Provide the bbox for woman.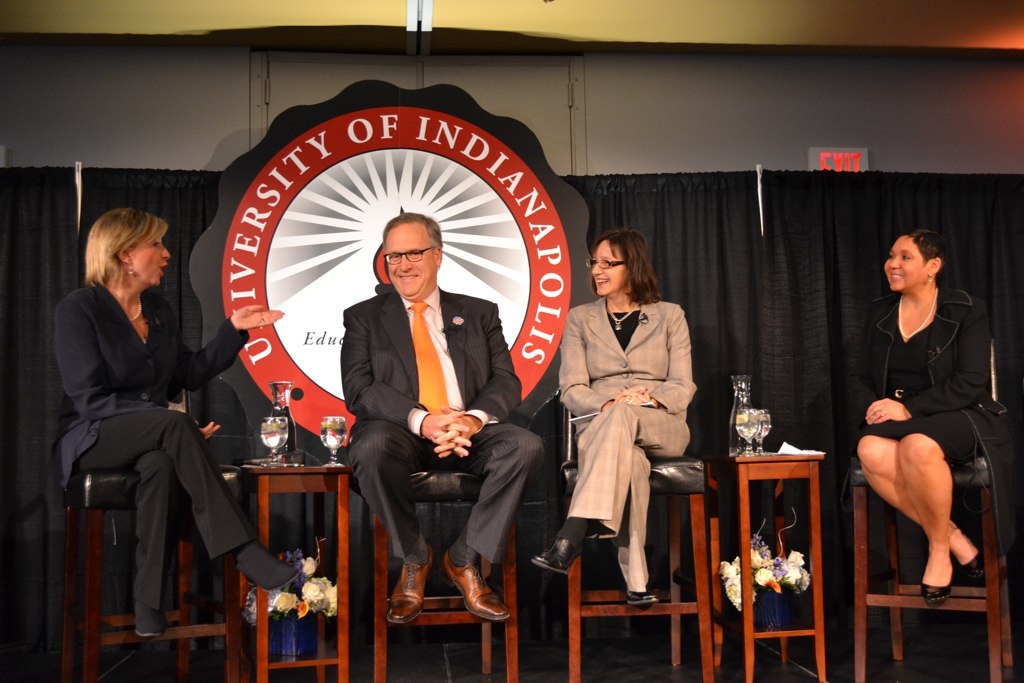
[839,212,982,601].
